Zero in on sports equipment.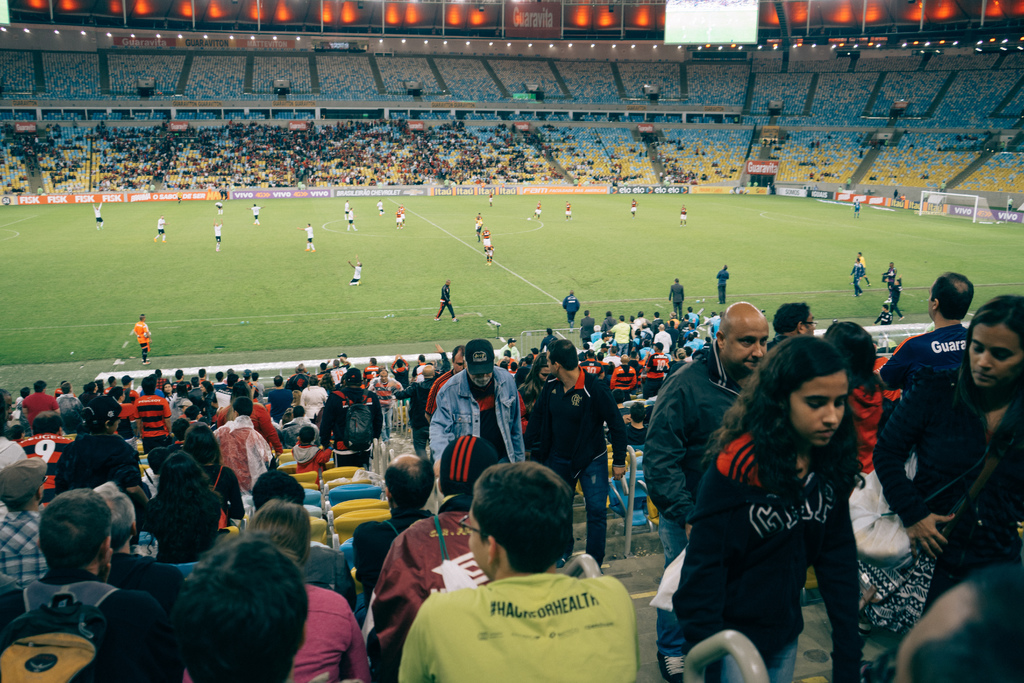
Zeroed in: x1=378, y1=210, x2=385, y2=217.
